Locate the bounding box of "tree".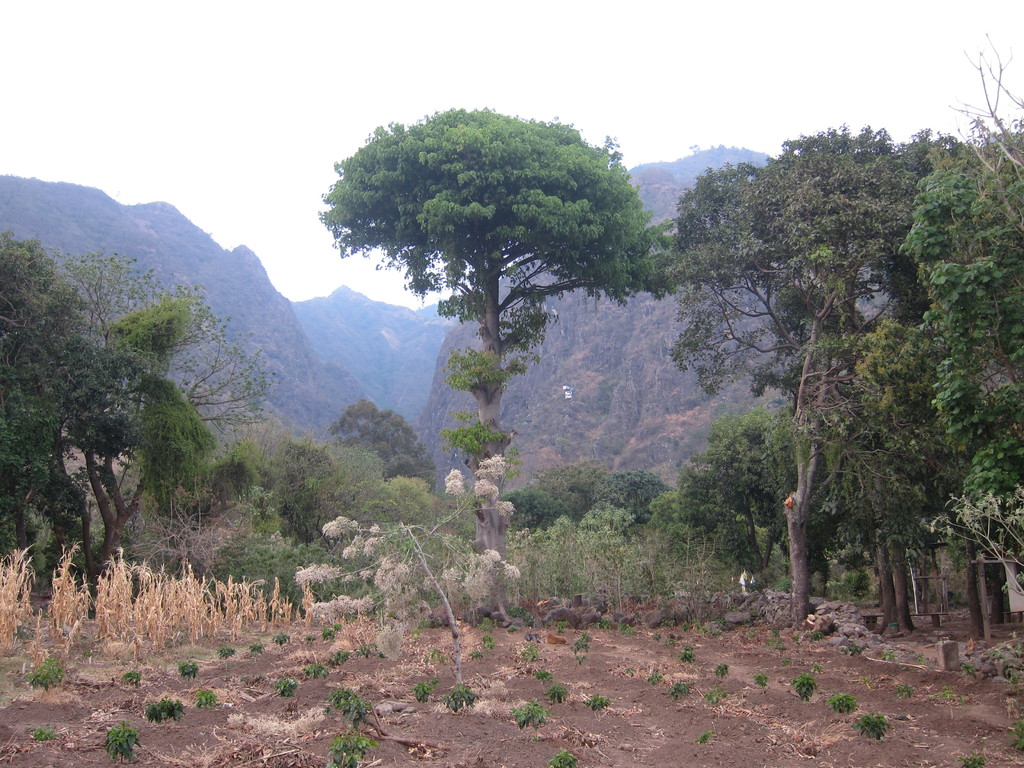
Bounding box: {"left": 256, "top": 436, "right": 330, "bottom": 563}.
